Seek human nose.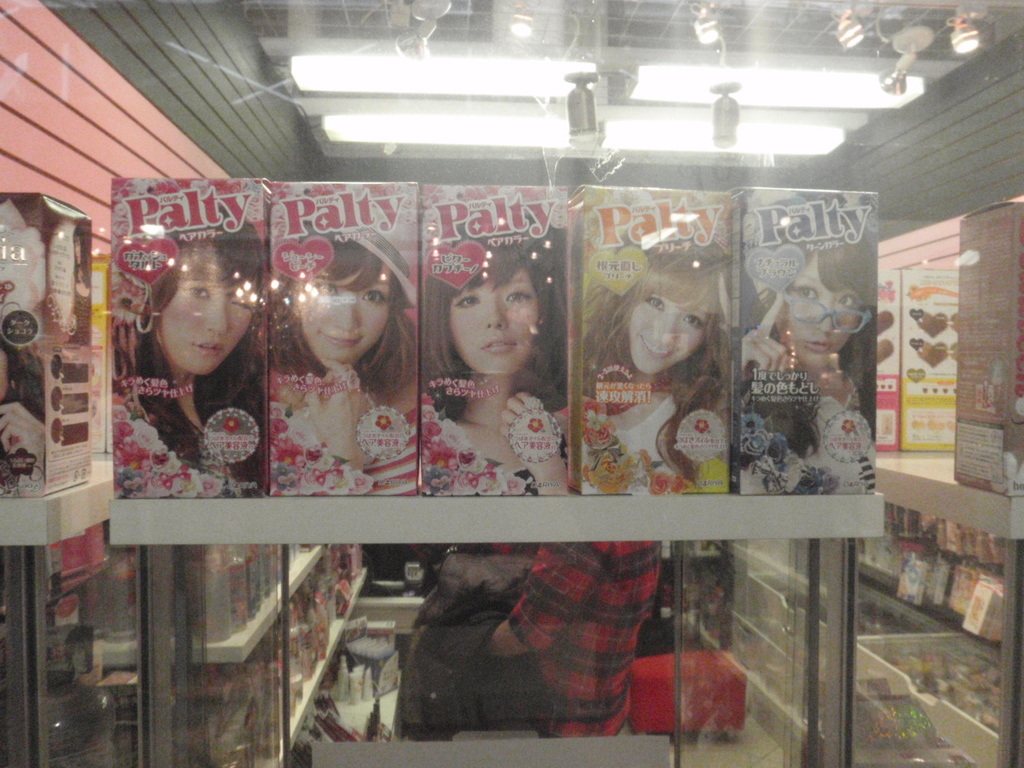
rect(815, 314, 833, 334).
